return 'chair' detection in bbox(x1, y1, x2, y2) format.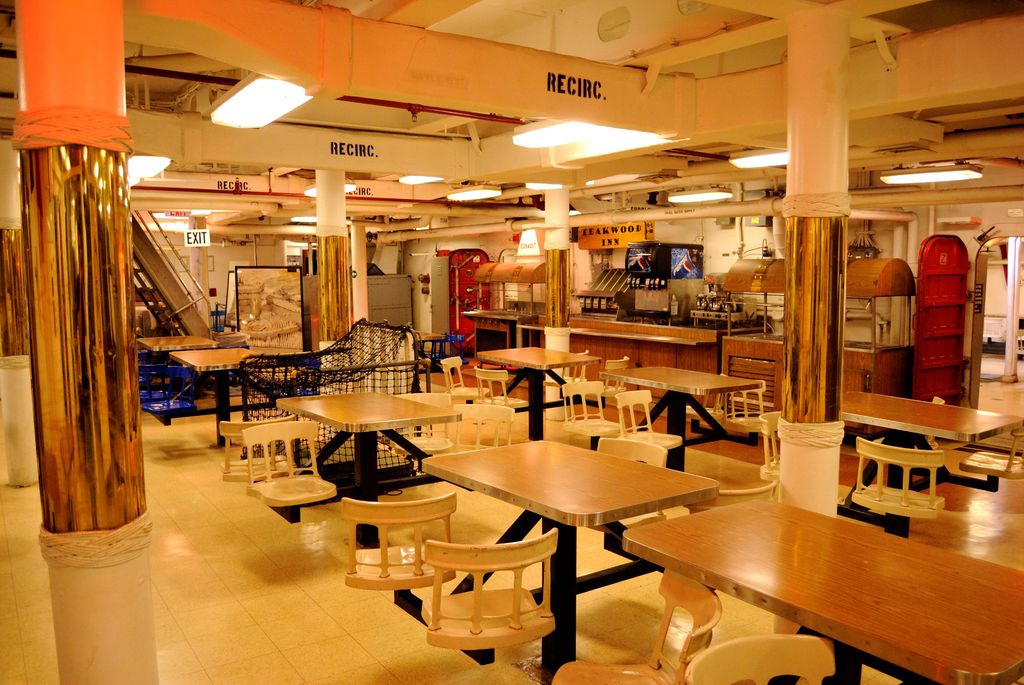
bbox(344, 482, 455, 592).
